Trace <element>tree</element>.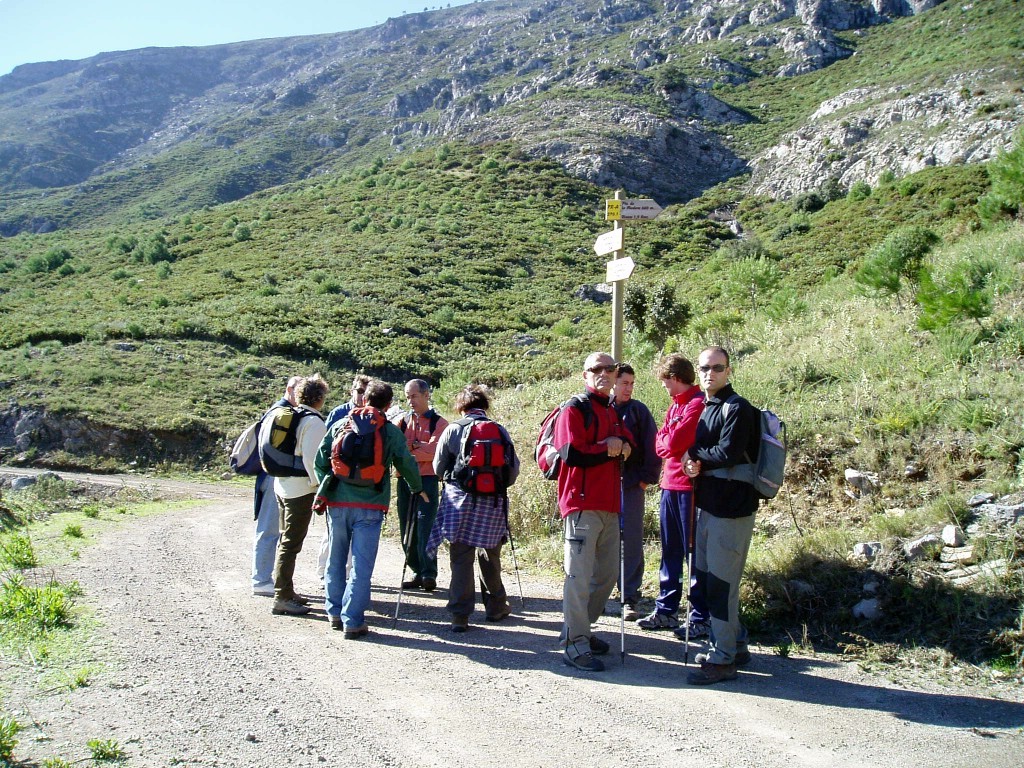
Traced to locate(865, 224, 935, 308).
